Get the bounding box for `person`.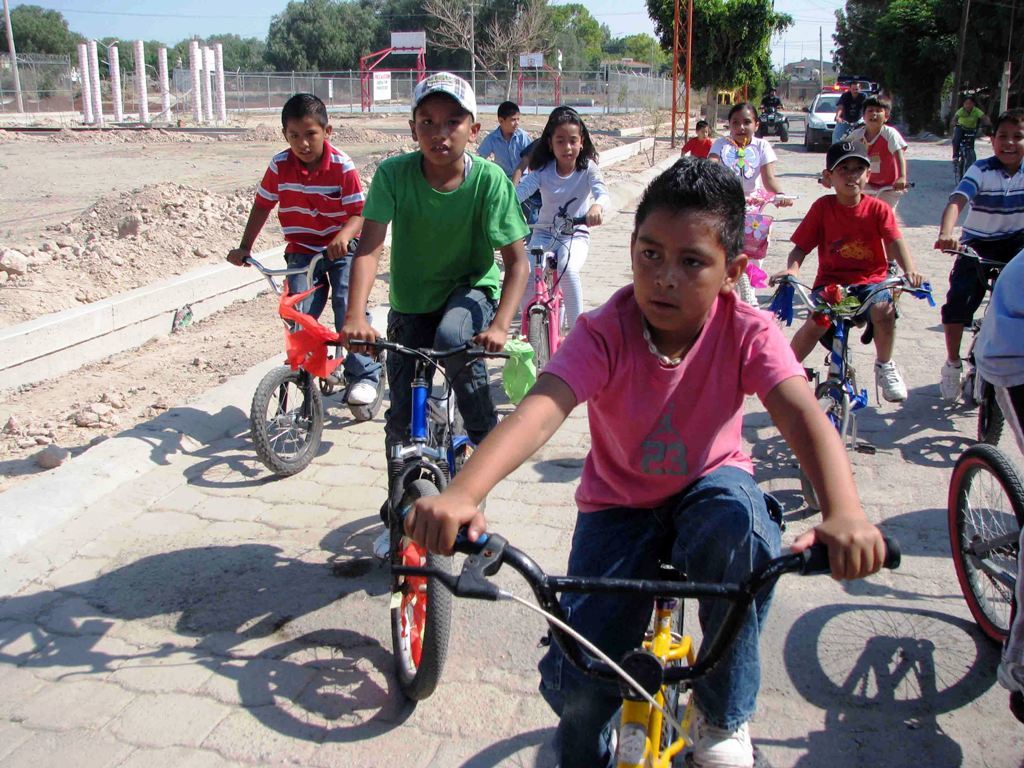
[679, 115, 715, 157].
